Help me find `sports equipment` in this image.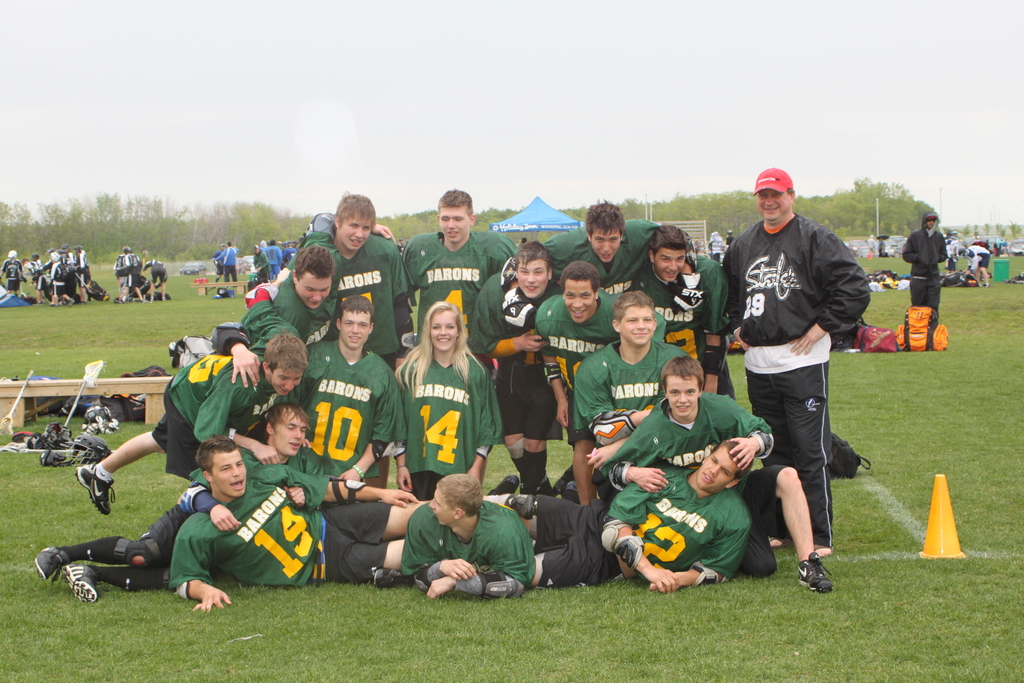
Found it: 373, 566, 413, 583.
